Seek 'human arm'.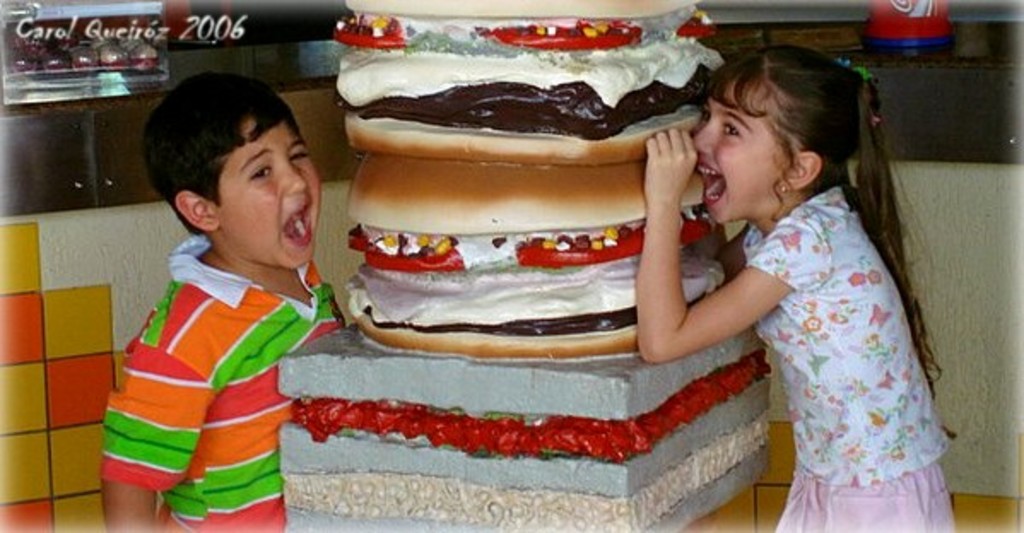
[92, 313, 200, 531].
